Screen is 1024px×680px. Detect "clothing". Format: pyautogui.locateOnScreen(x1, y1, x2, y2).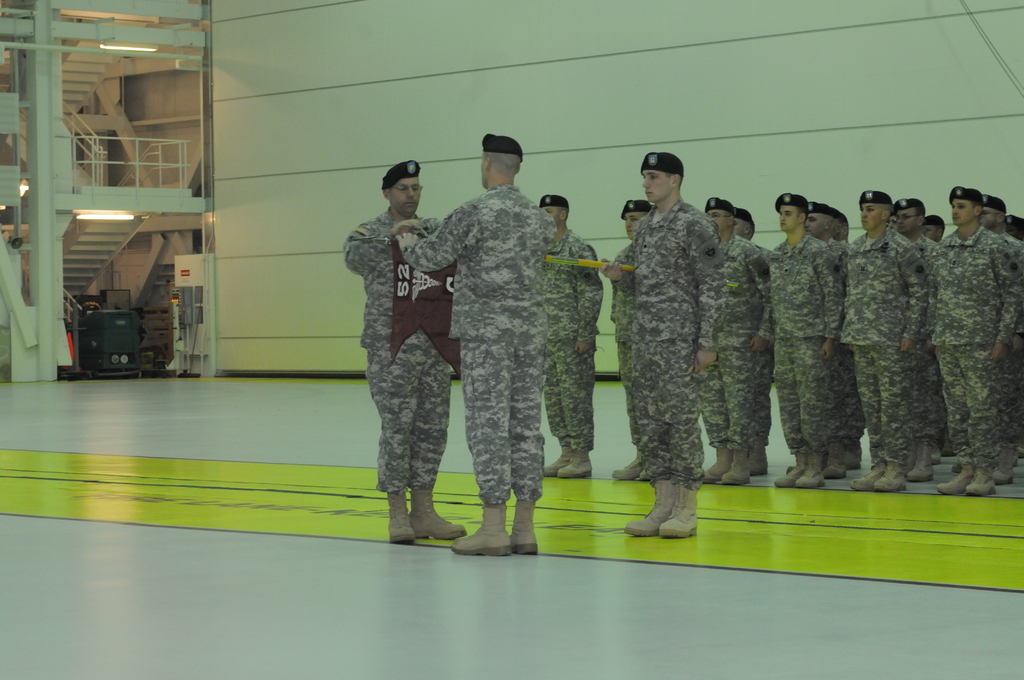
pyautogui.locateOnScreen(839, 223, 935, 467).
